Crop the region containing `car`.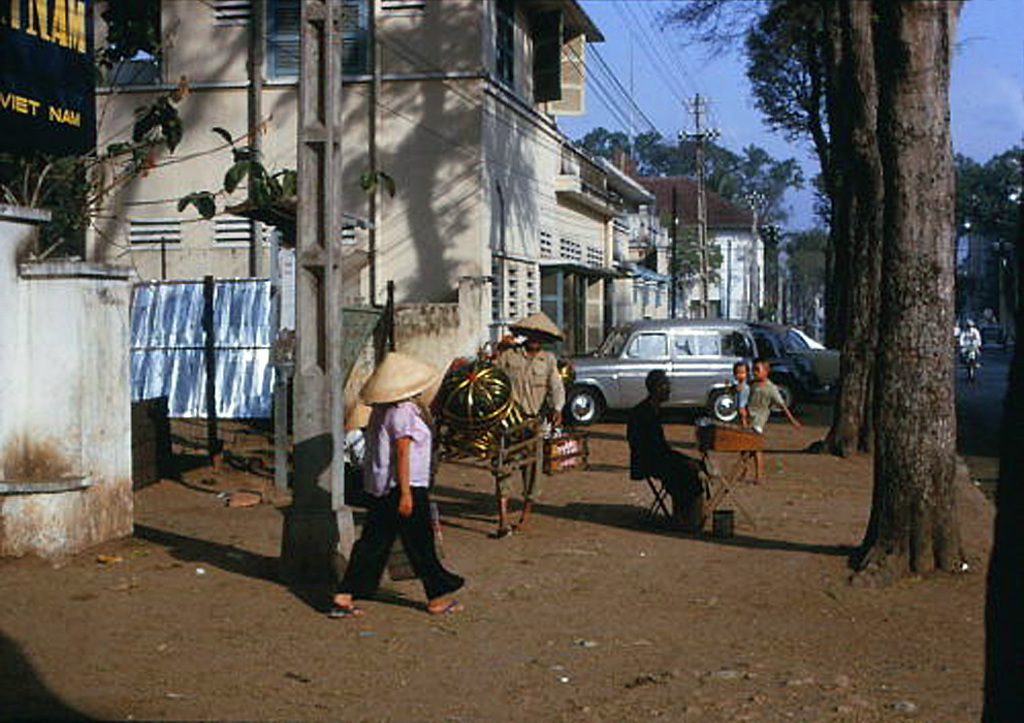
Crop region: {"left": 774, "top": 321, "right": 828, "bottom": 402}.
